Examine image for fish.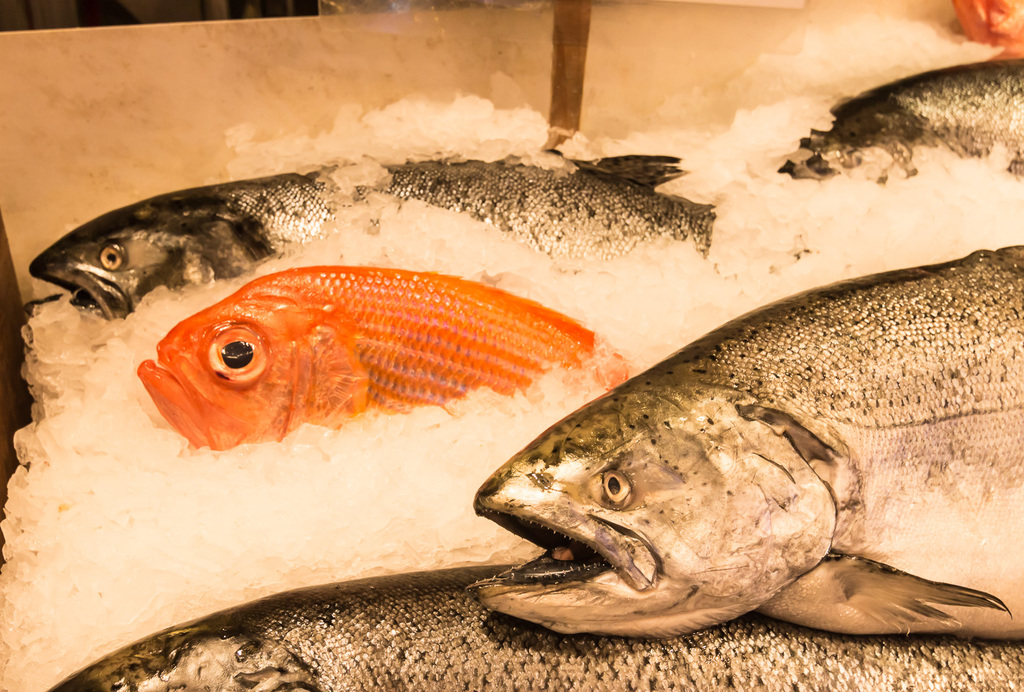
Examination result: region(471, 238, 1008, 669).
